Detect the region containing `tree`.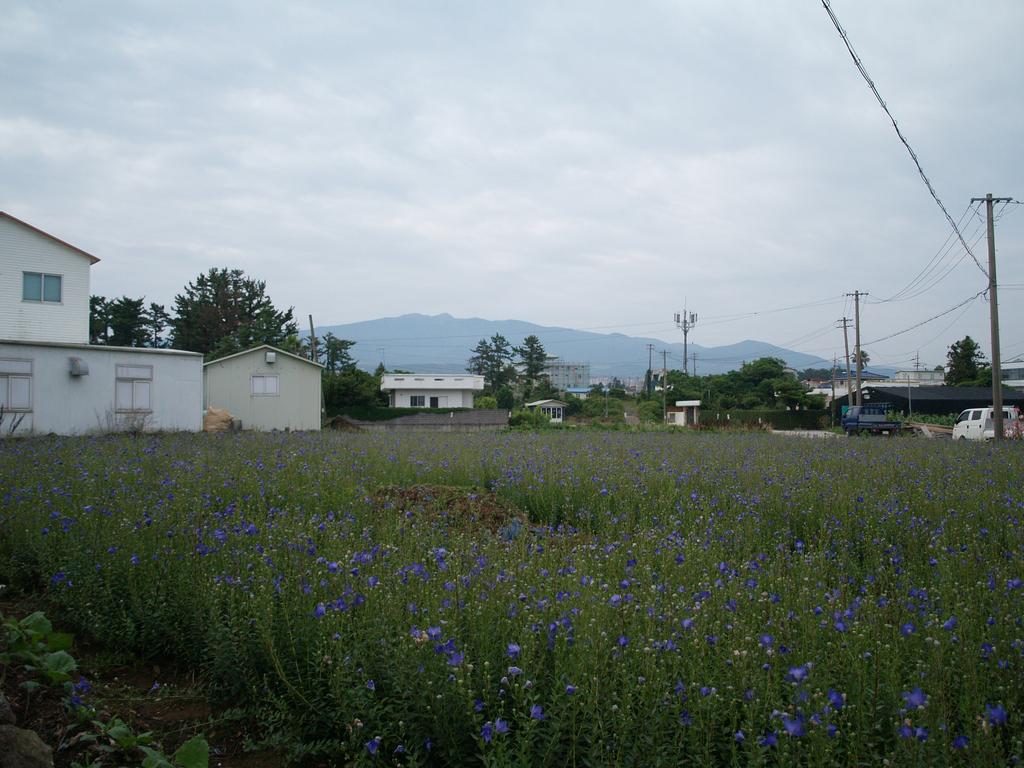
[left=509, top=333, right=553, bottom=403].
